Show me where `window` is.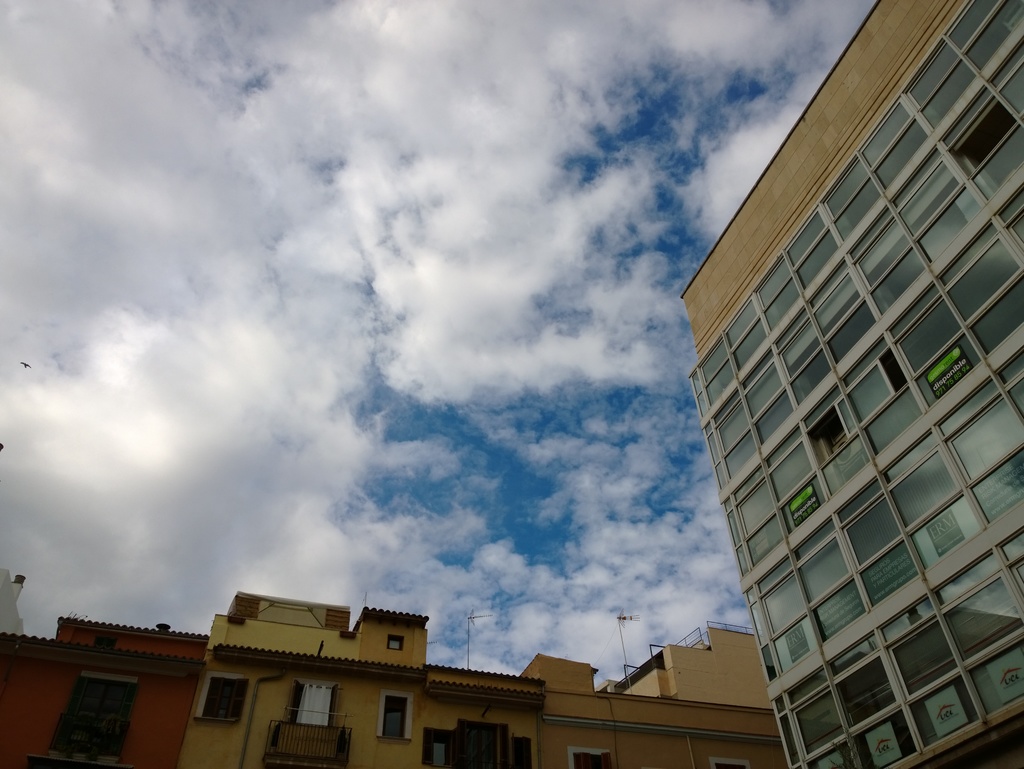
`window` is at box(376, 697, 411, 740).
